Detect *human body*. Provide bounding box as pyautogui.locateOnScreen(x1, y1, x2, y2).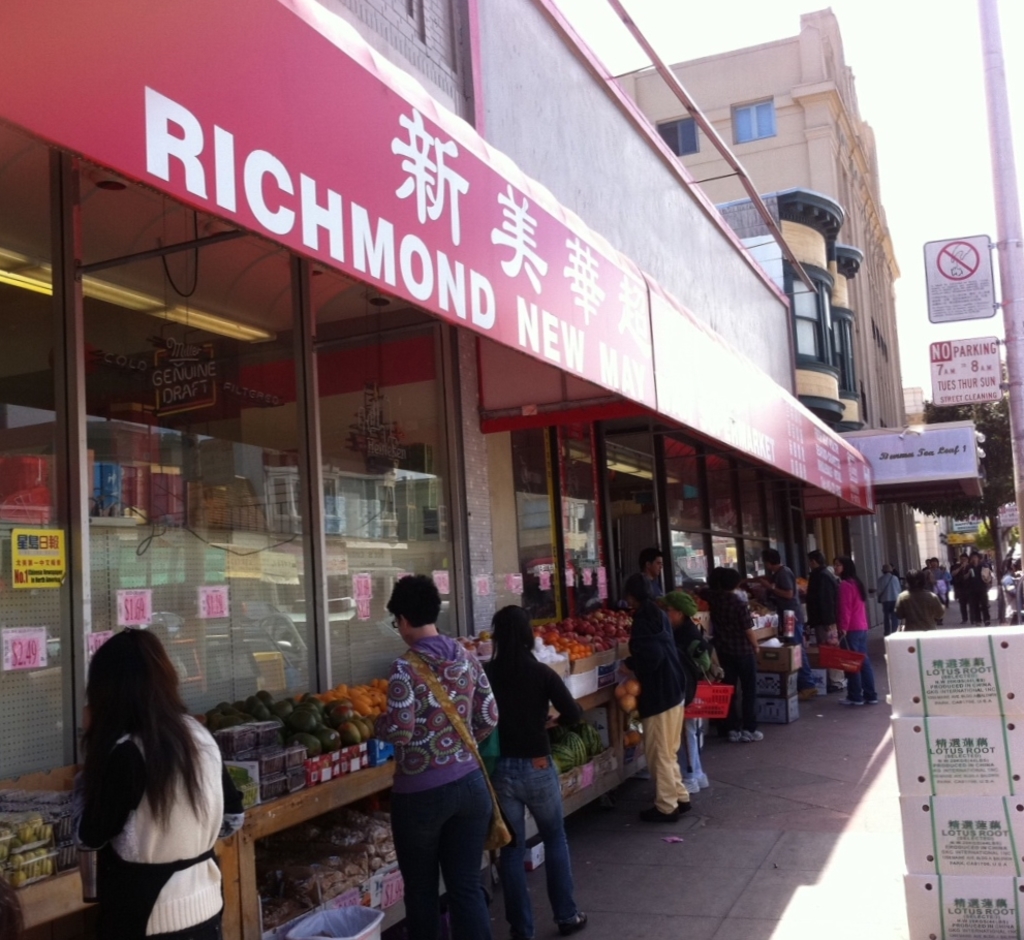
pyautogui.locateOnScreen(368, 637, 505, 939).
